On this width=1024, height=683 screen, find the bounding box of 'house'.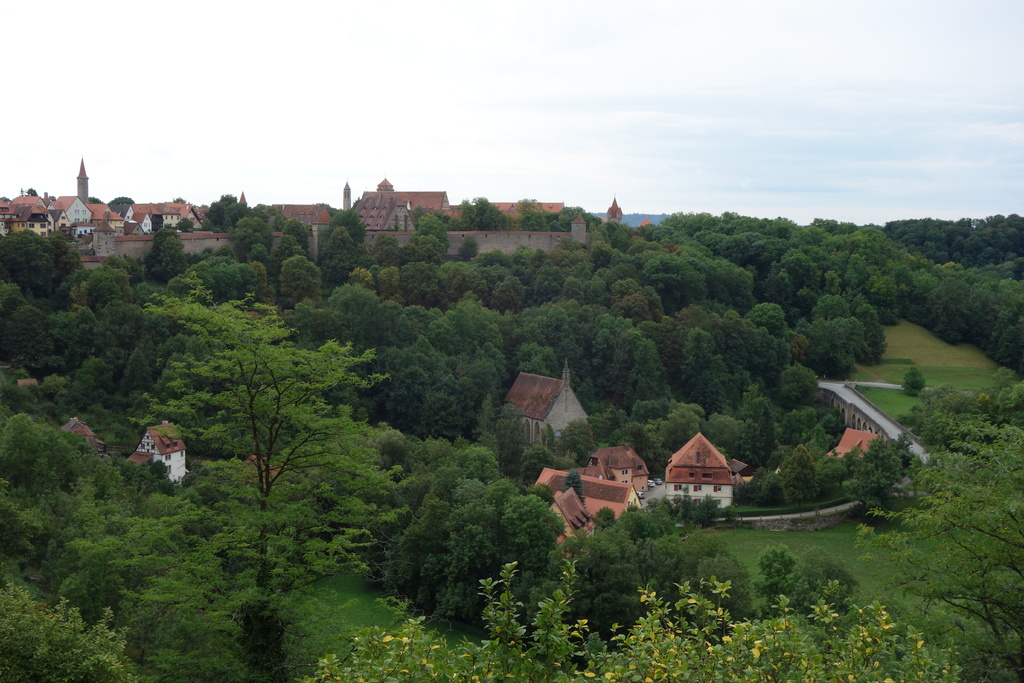
Bounding box: select_region(337, 184, 355, 214).
